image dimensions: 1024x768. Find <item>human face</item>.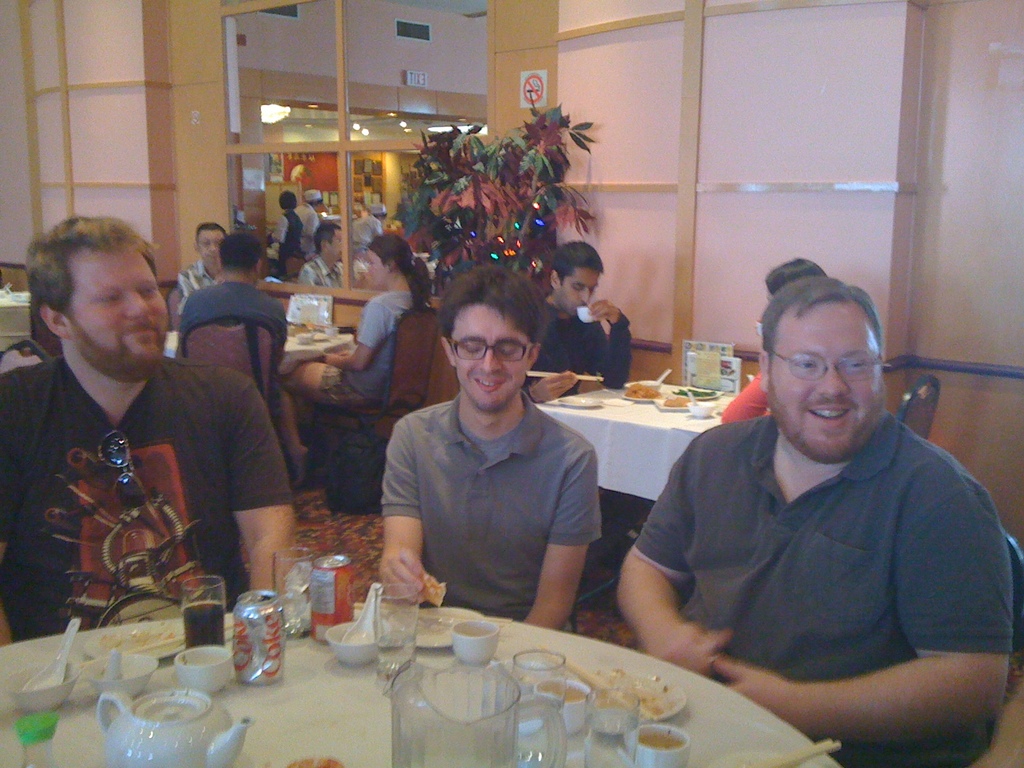
Rect(452, 295, 524, 408).
